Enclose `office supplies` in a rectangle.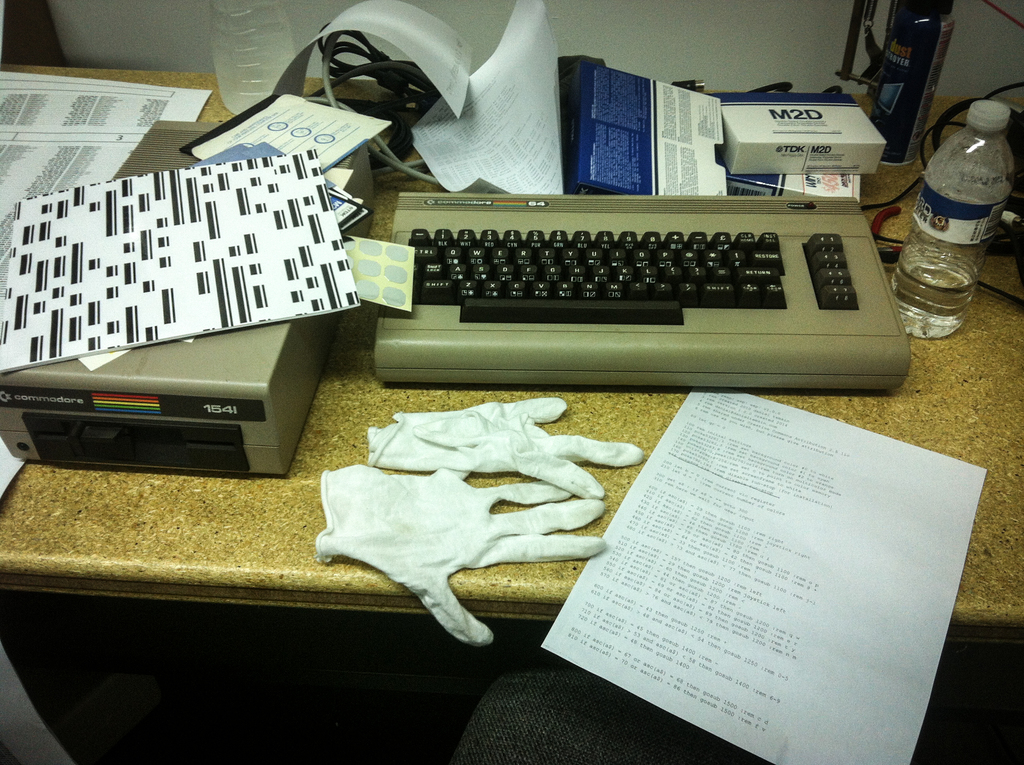
locate(372, 188, 915, 398).
